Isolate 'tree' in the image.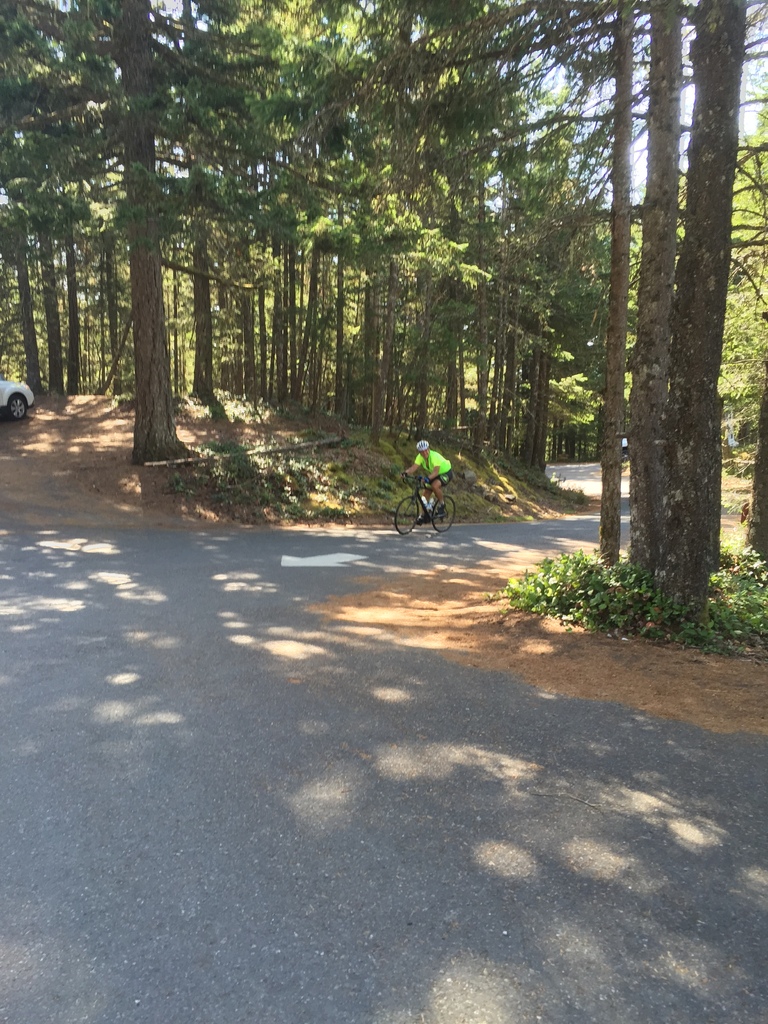
Isolated region: box(121, 0, 198, 466).
